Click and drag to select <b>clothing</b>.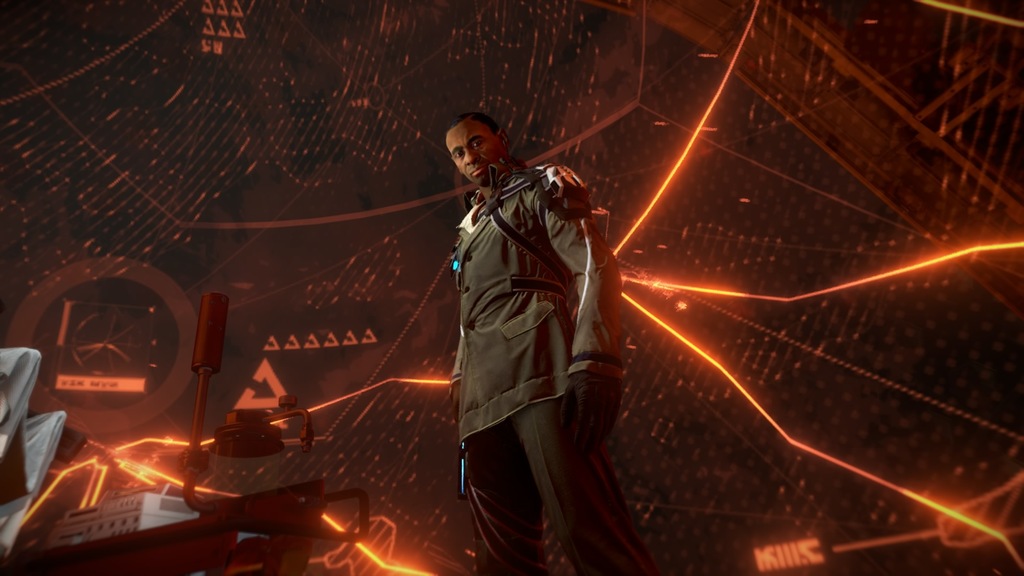
Selection: Rect(435, 150, 634, 575).
